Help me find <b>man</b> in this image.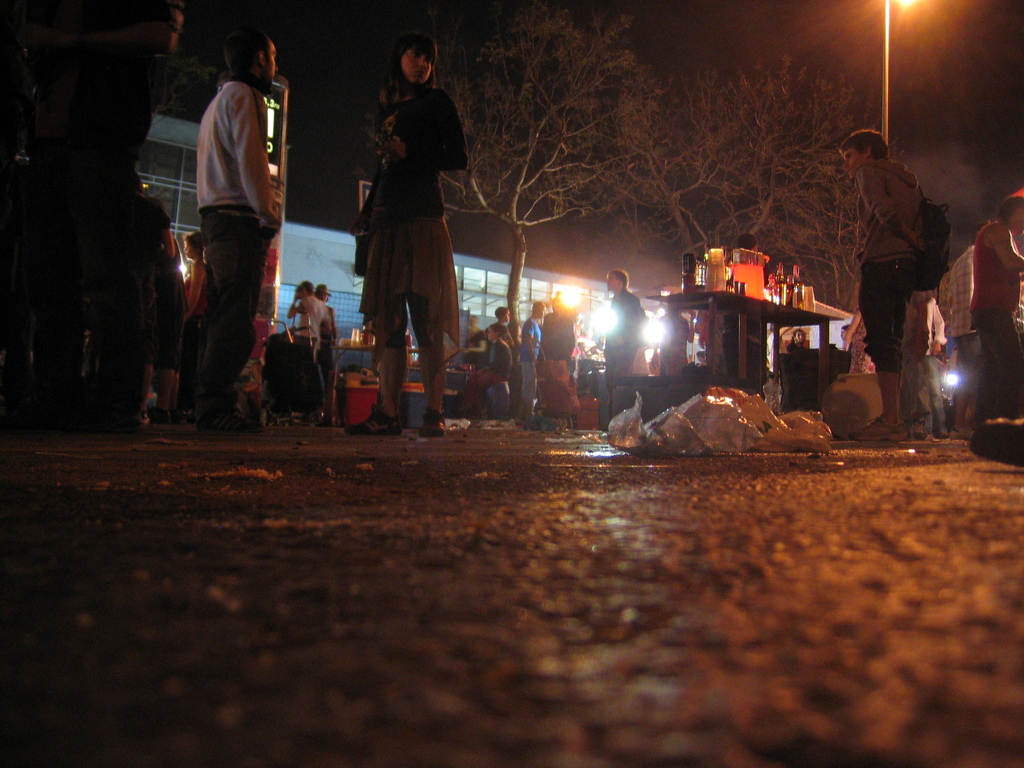
Found it: Rect(924, 289, 952, 427).
